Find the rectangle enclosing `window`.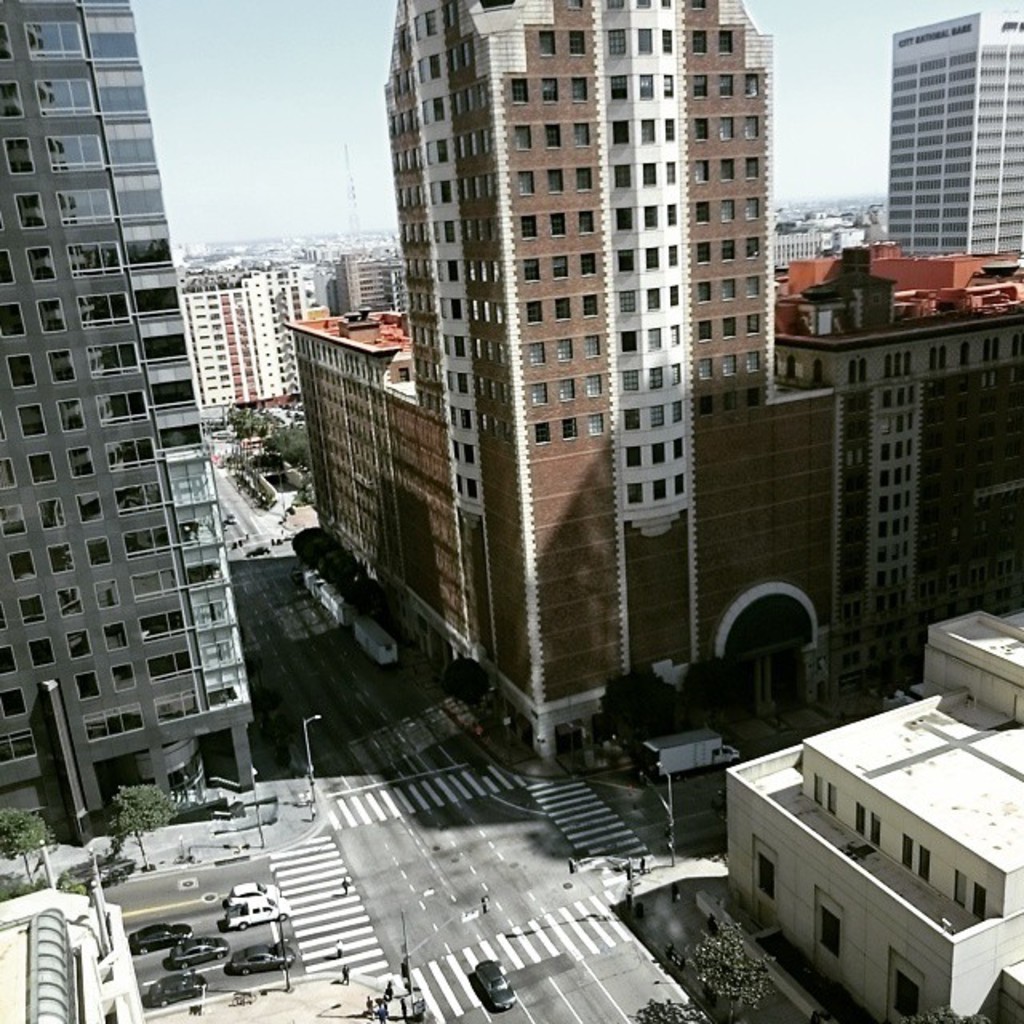
<region>544, 122, 565, 147</region>.
